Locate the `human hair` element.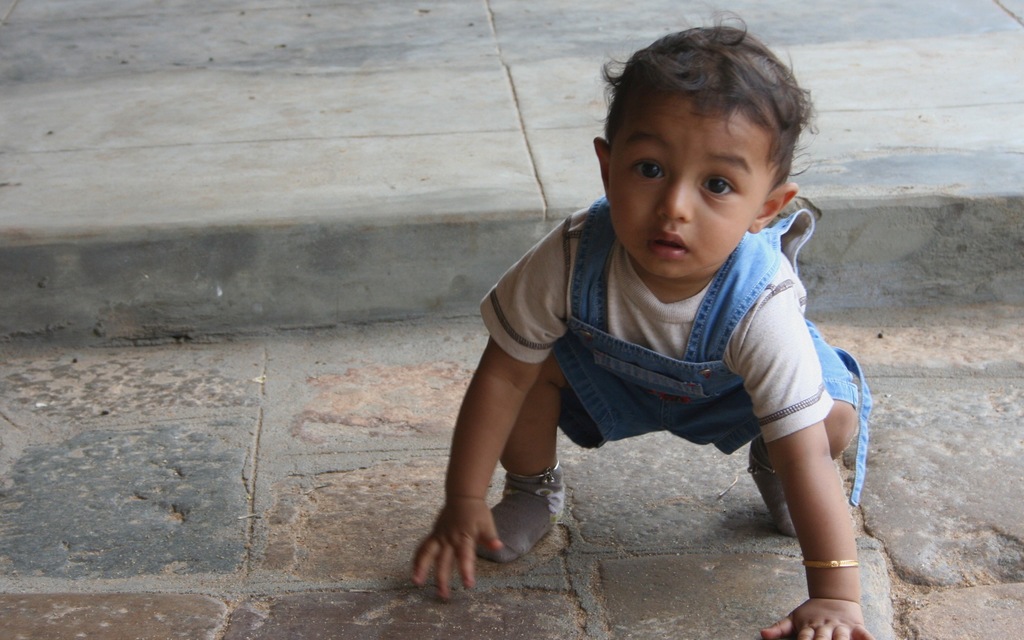
Element bbox: {"x1": 596, "y1": 17, "x2": 826, "y2": 192}.
